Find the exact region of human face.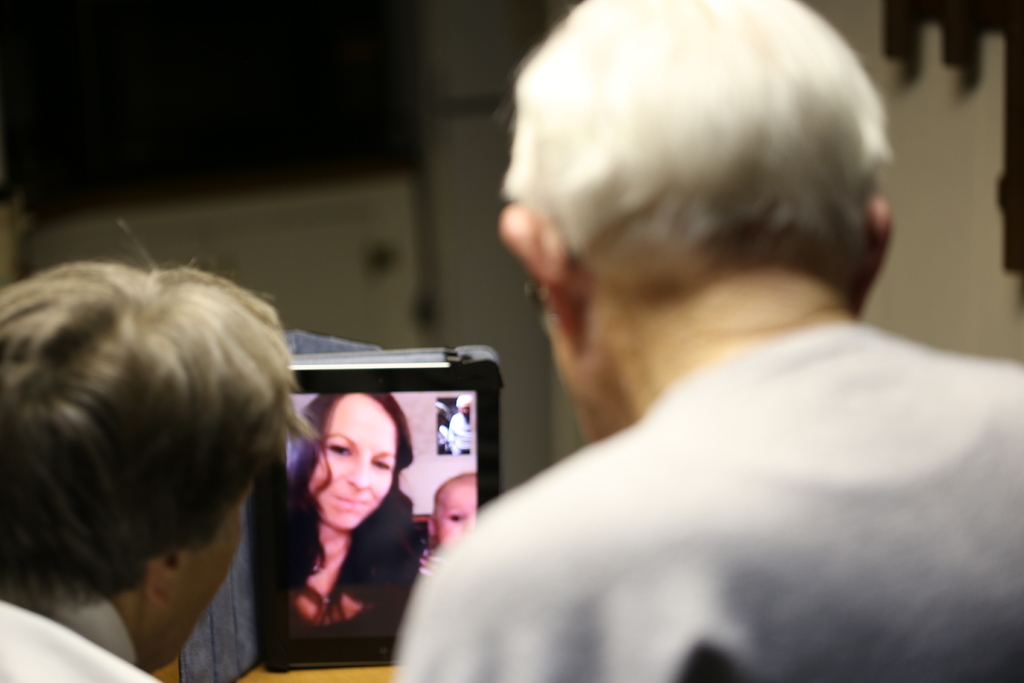
Exact region: l=293, t=395, r=403, b=548.
